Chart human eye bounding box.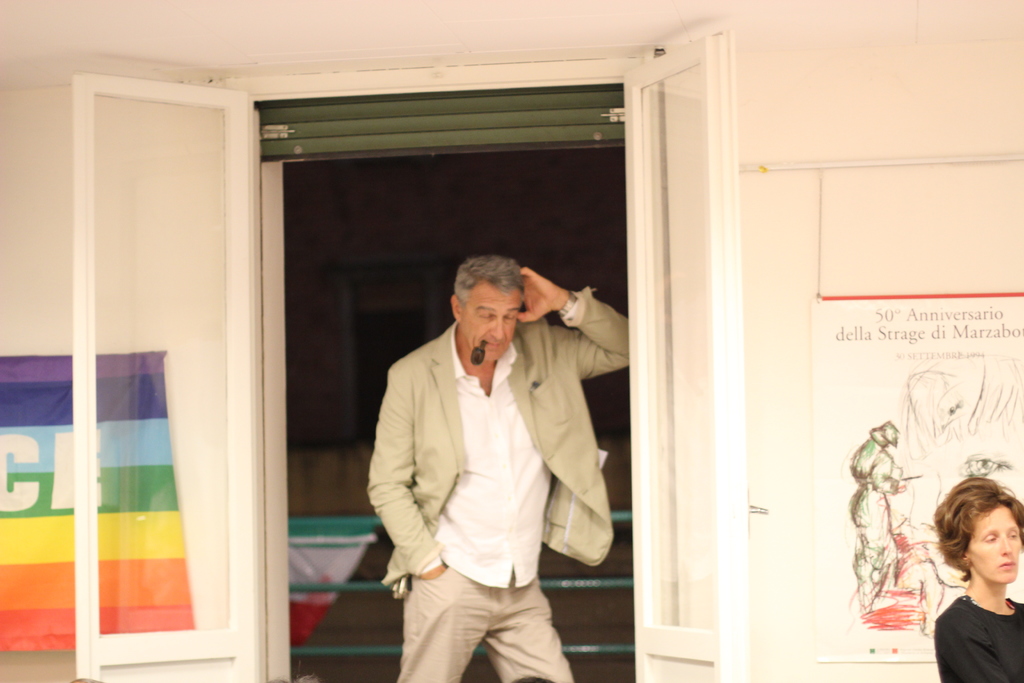
Charted: x1=984, y1=535, x2=995, y2=543.
